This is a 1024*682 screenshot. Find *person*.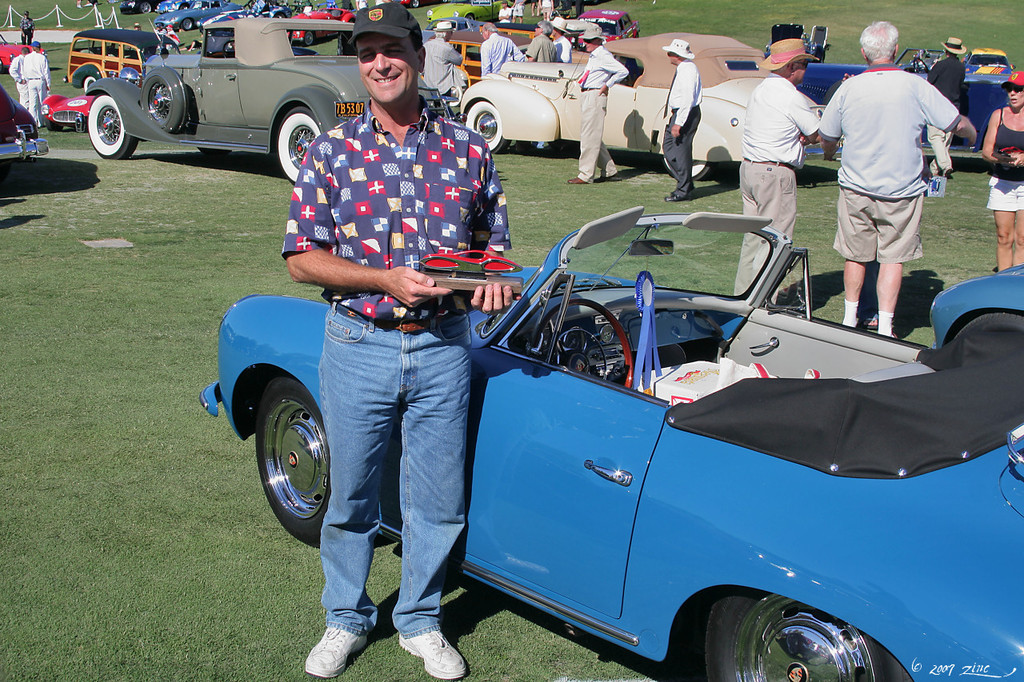
Bounding box: 537, 0, 553, 14.
